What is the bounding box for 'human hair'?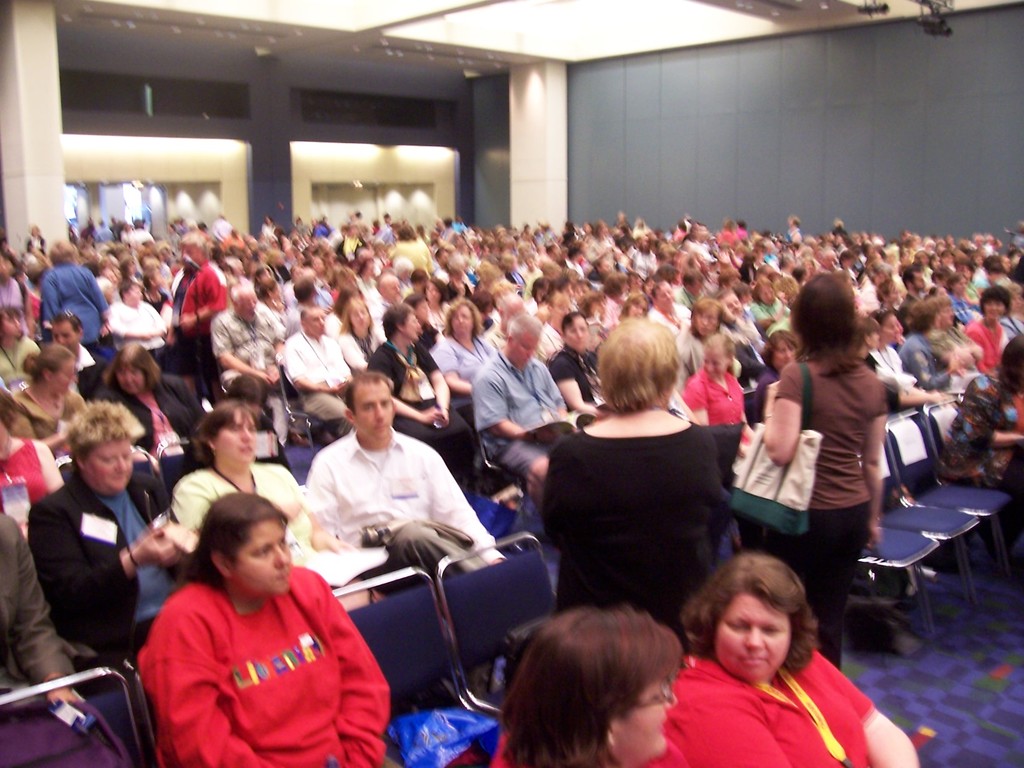
bbox(689, 543, 836, 689).
